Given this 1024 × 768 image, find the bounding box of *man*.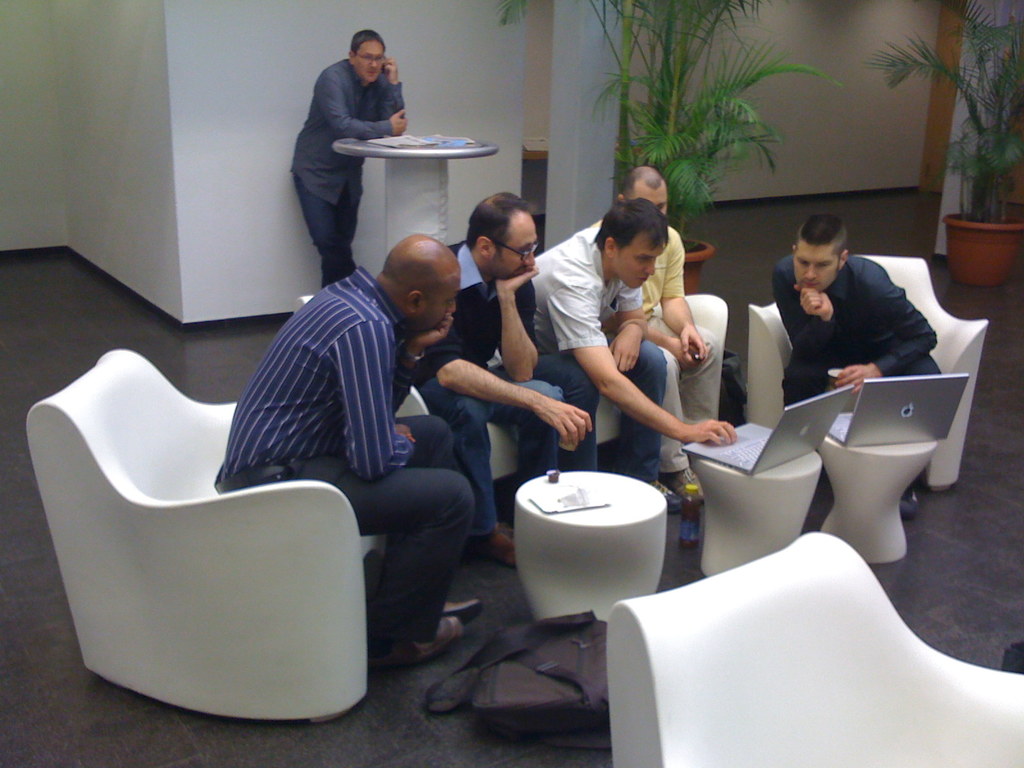
745/239/972/393.
